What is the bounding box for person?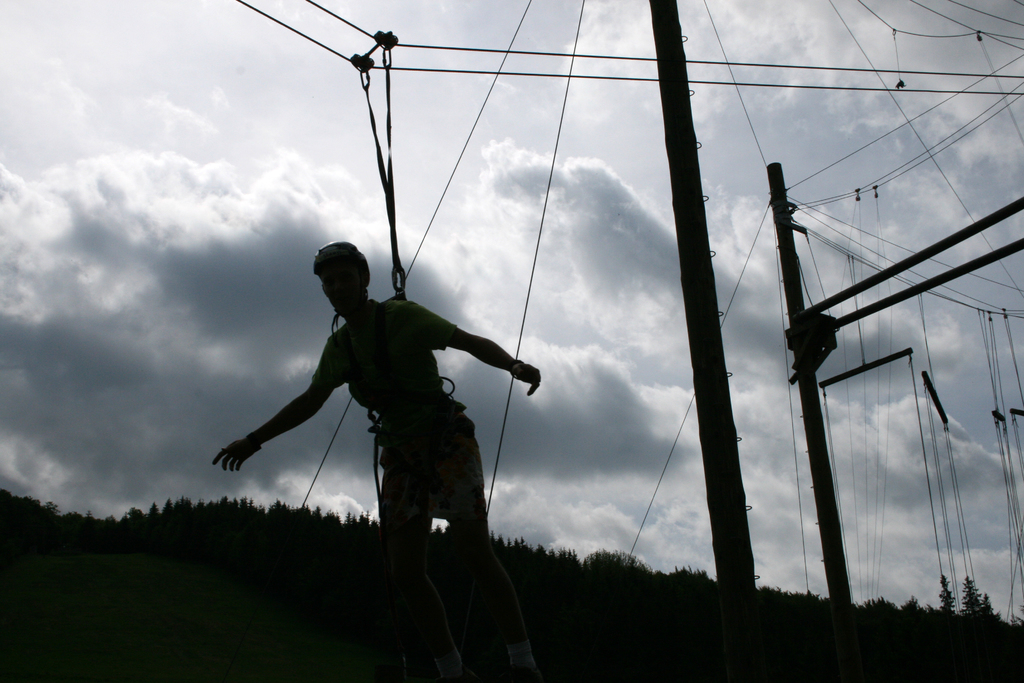
region(211, 245, 541, 546).
